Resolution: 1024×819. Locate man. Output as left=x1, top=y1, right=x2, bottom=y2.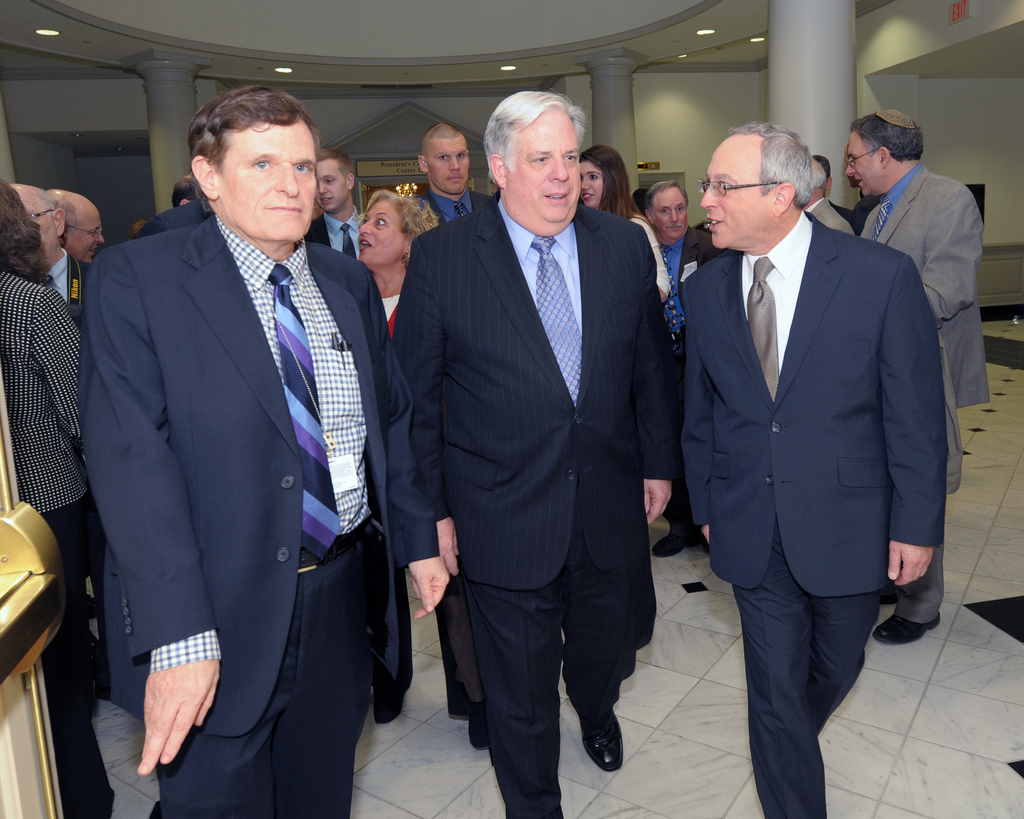
left=1, top=182, right=87, bottom=336.
